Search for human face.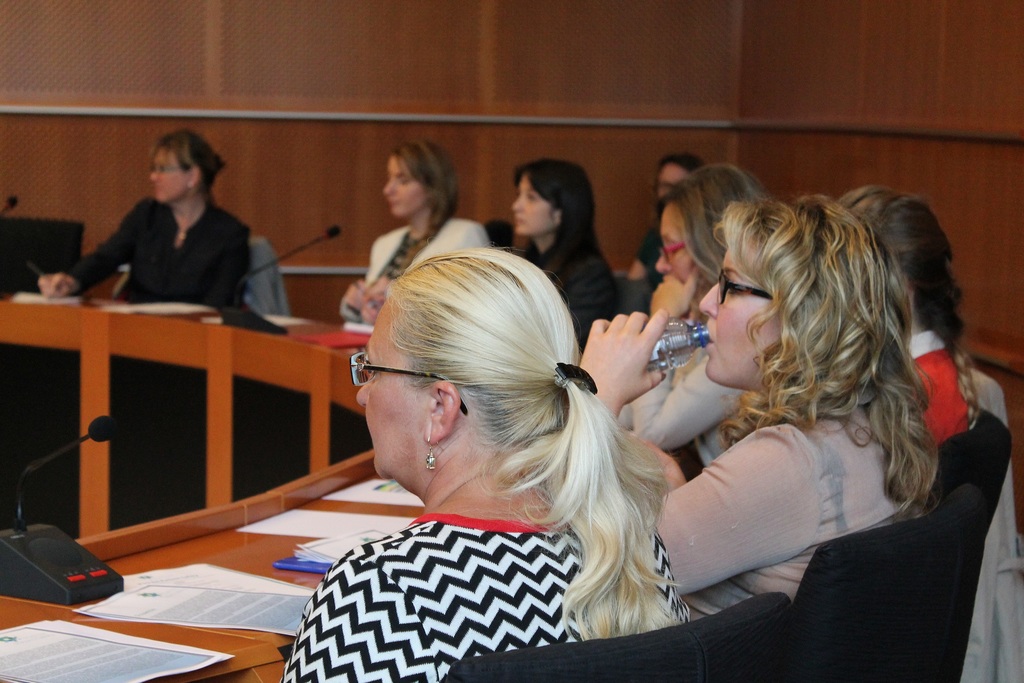
Found at [left=381, top=147, right=429, bottom=217].
